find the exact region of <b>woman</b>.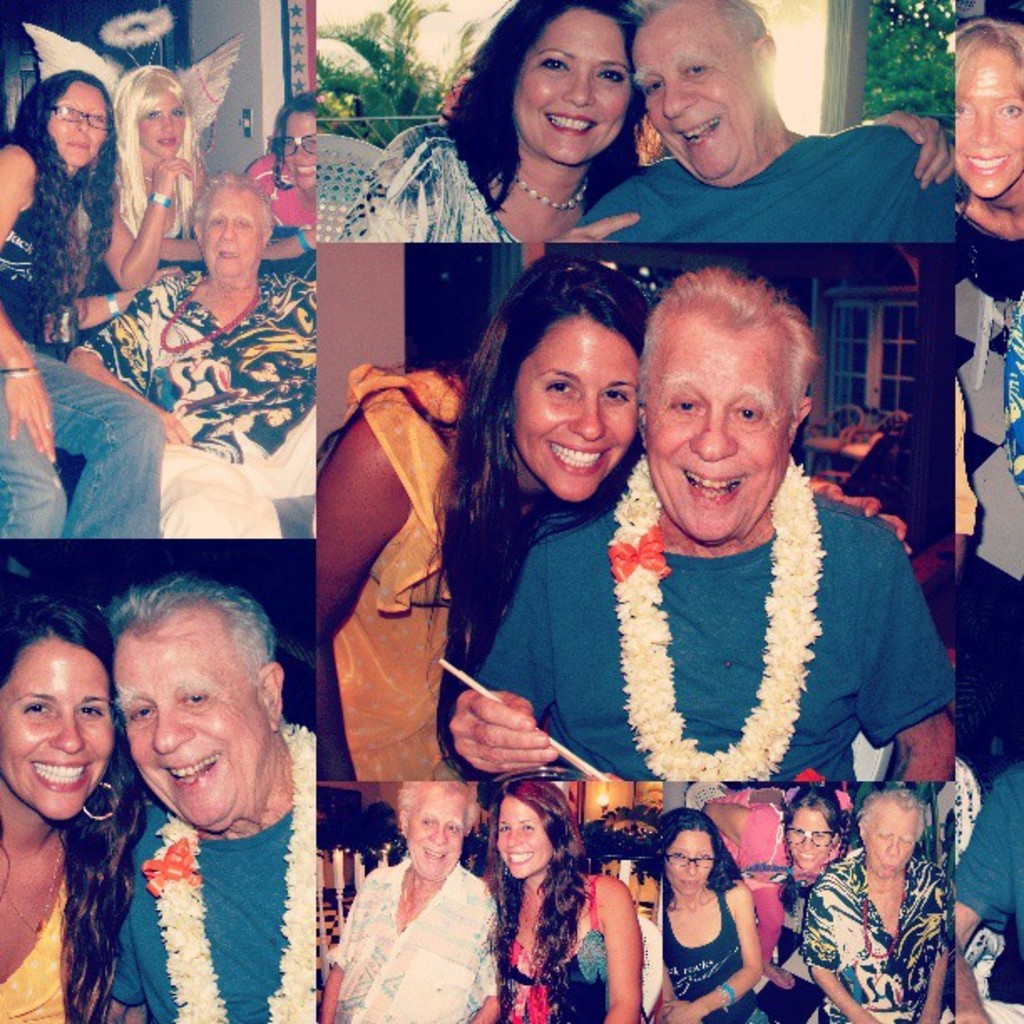
Exact region: 957/7/1022/735.
